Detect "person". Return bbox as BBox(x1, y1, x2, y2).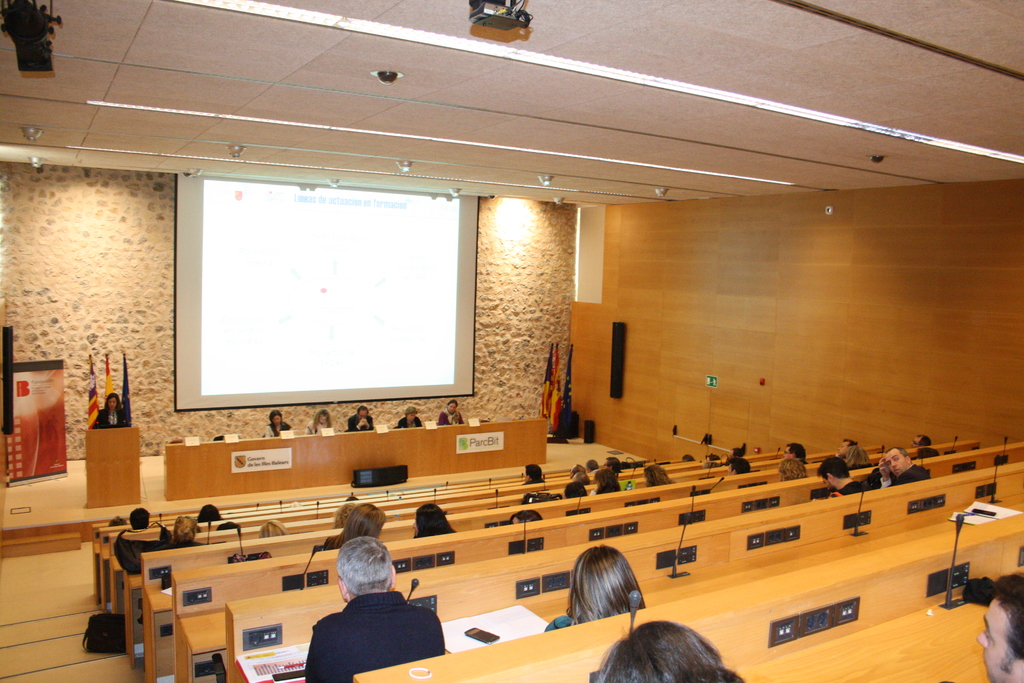
BBox(913, 436, 939, 456).
